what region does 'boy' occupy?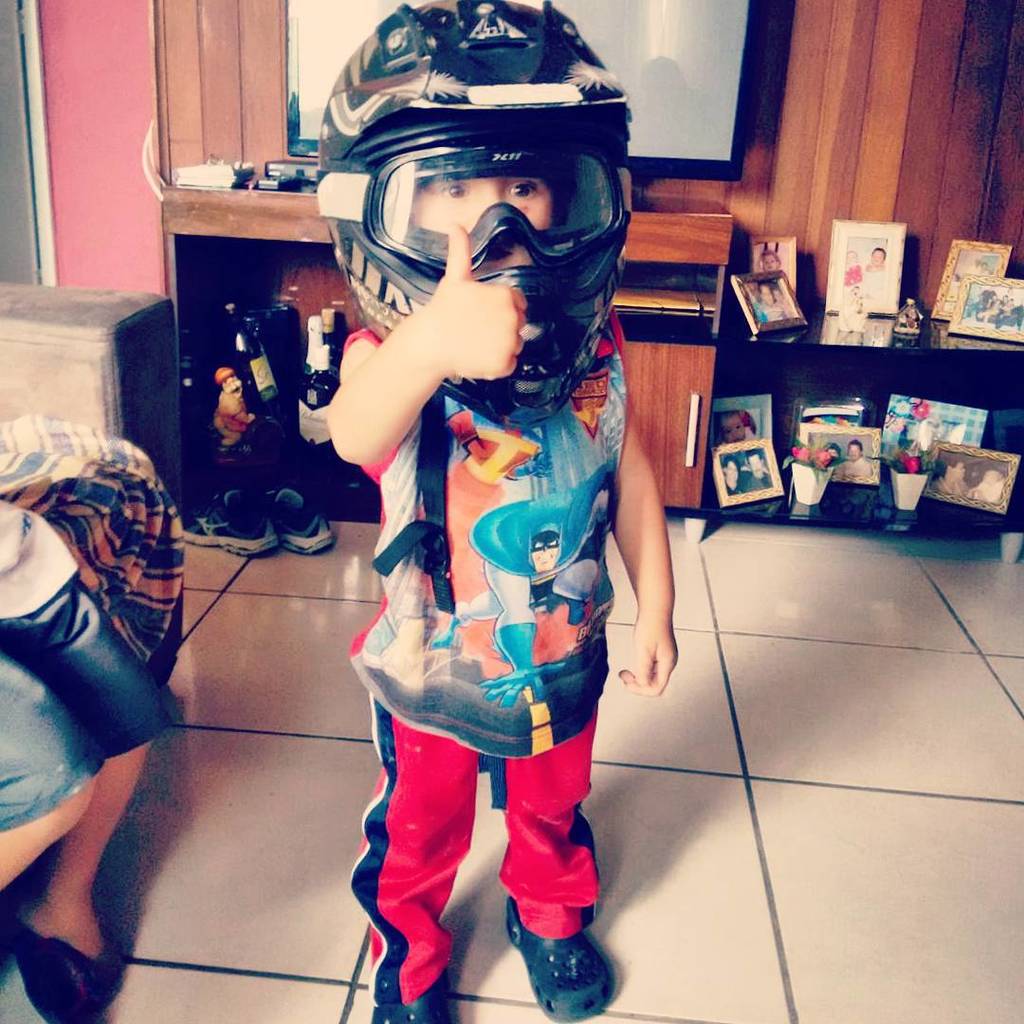
box=[318, 0, 672, 1023].
